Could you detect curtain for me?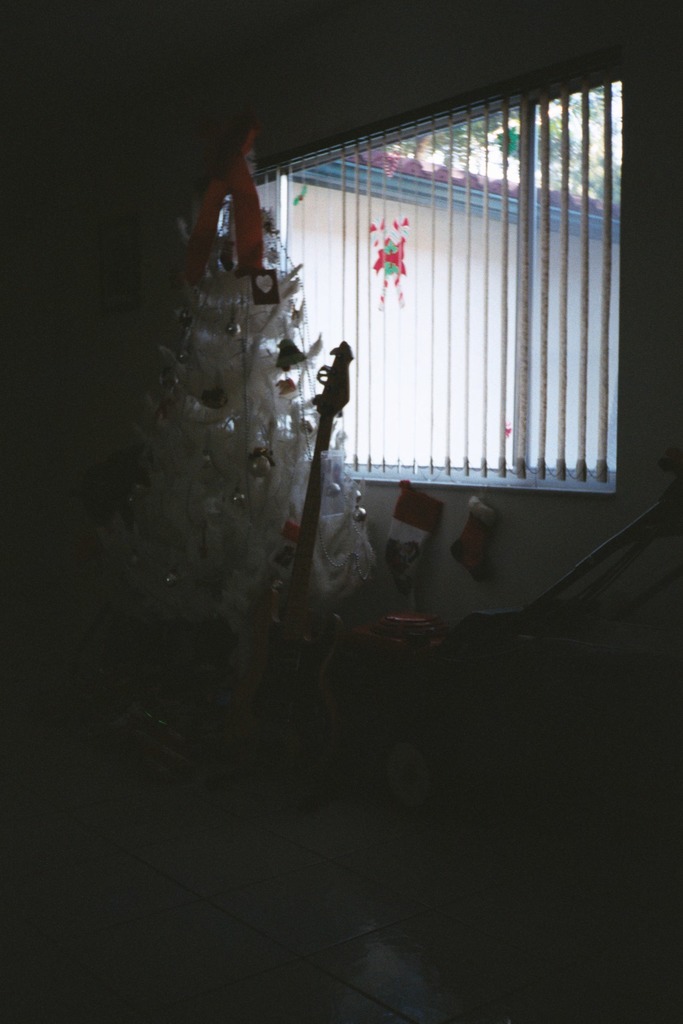
Detection result: {"x1": 253, "y1": 75, "x2": 624, "y2": 487}.
